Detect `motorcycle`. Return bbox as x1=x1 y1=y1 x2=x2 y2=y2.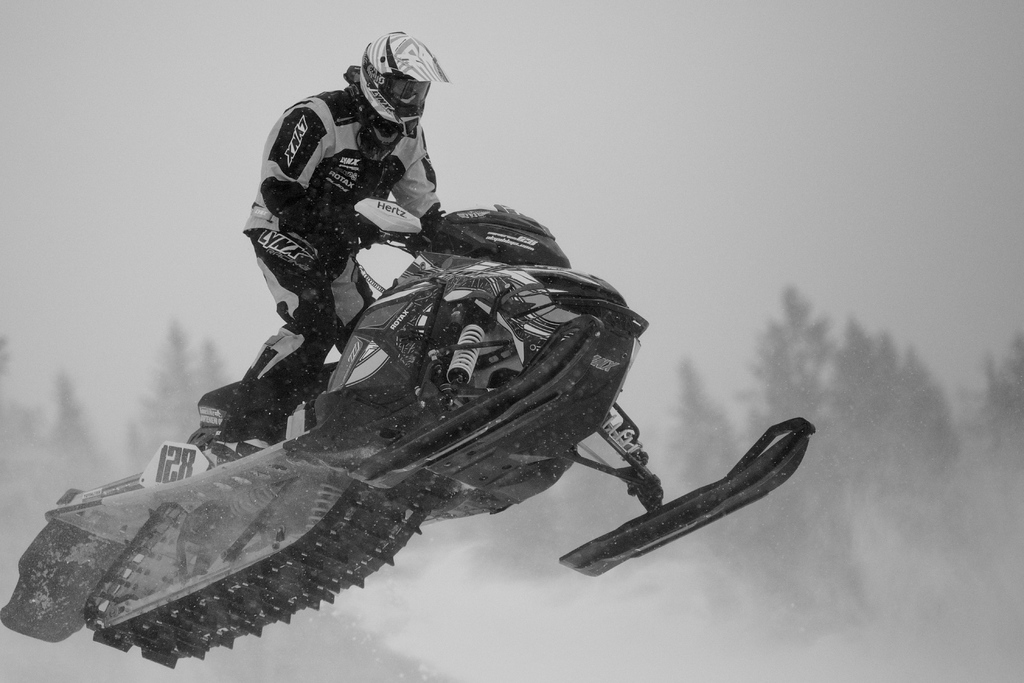
x1=0 y1=200 x2=815 y2=670.
